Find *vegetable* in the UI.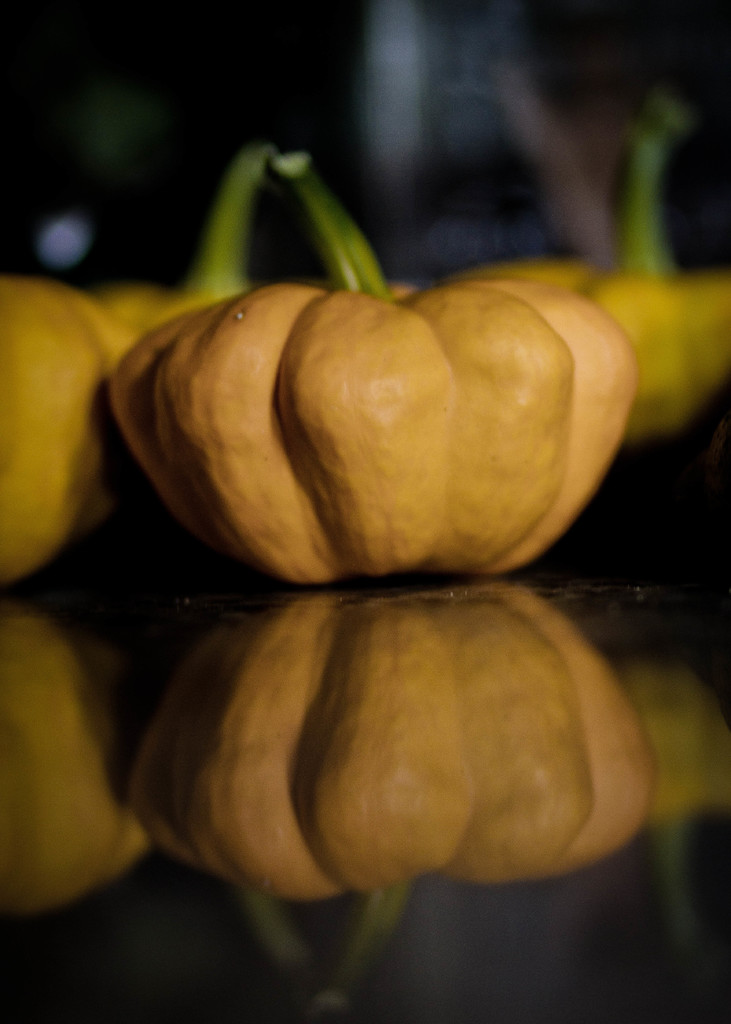
UI element at l=104, t=221, r=637, b=599.
